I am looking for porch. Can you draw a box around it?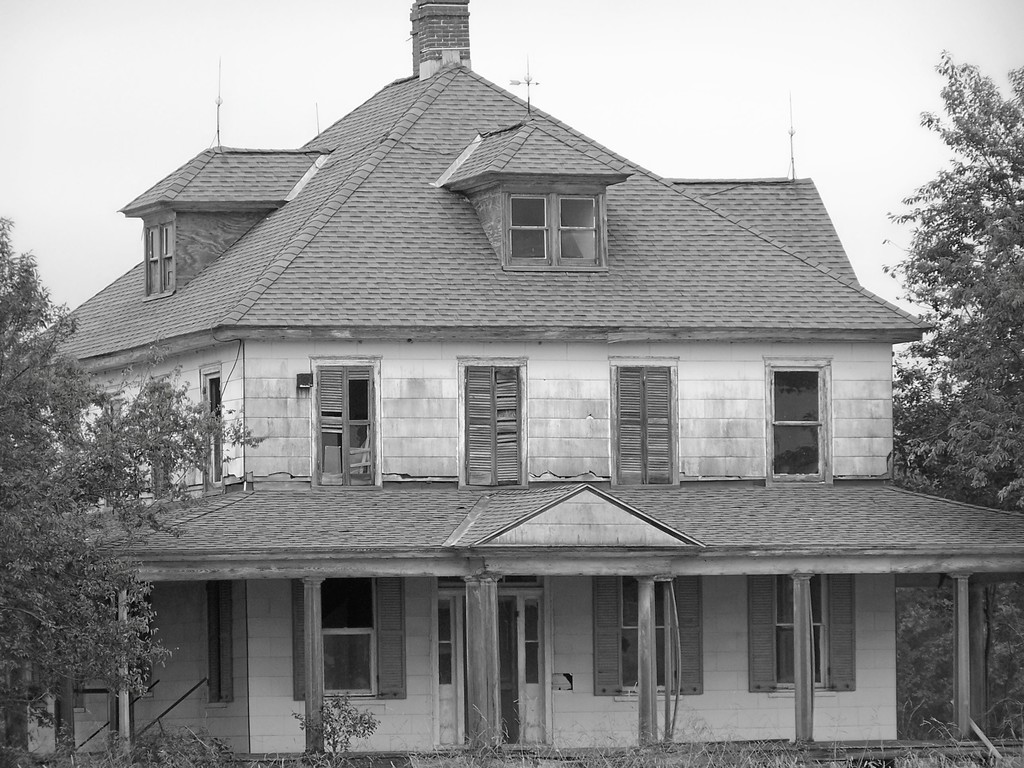
Sure, the bounding box is {"x1": 0, "y1": 623, "x2": 1023, "y2": 767}.
